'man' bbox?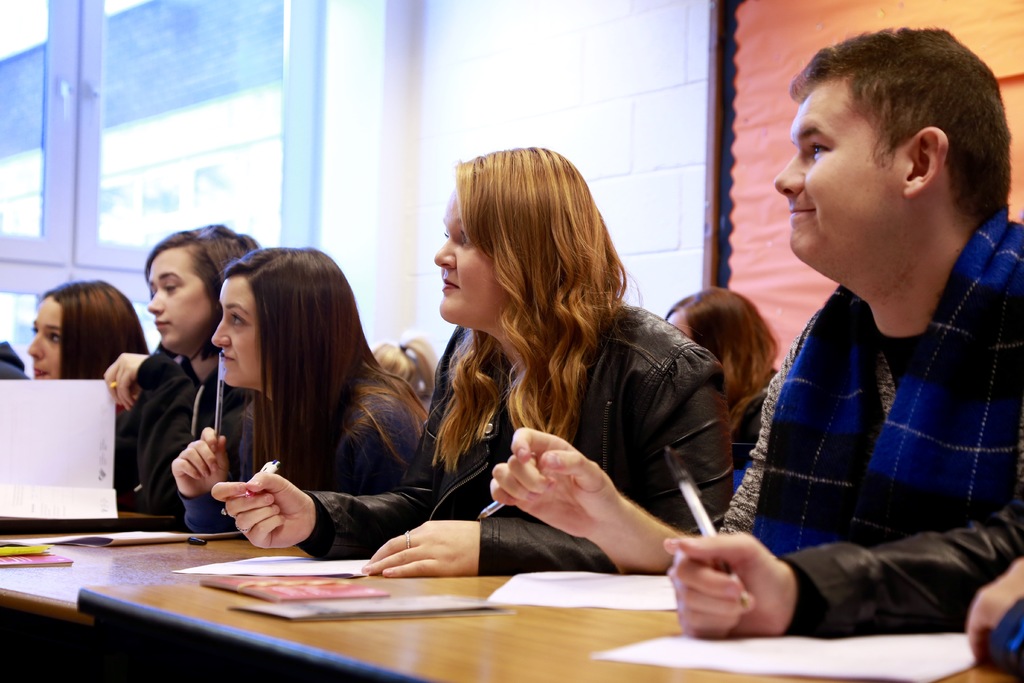
Rect(737, 16, 1023, 592)
